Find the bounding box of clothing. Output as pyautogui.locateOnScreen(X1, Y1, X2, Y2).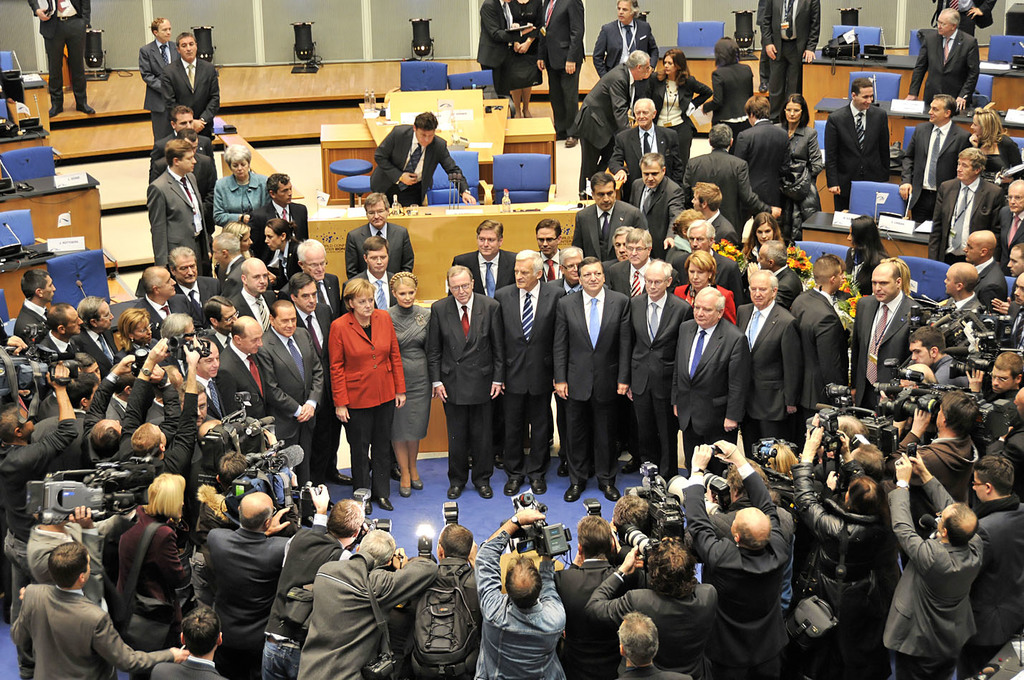
pyautogui.locateOnScreen(830, 245, 884, 291).
